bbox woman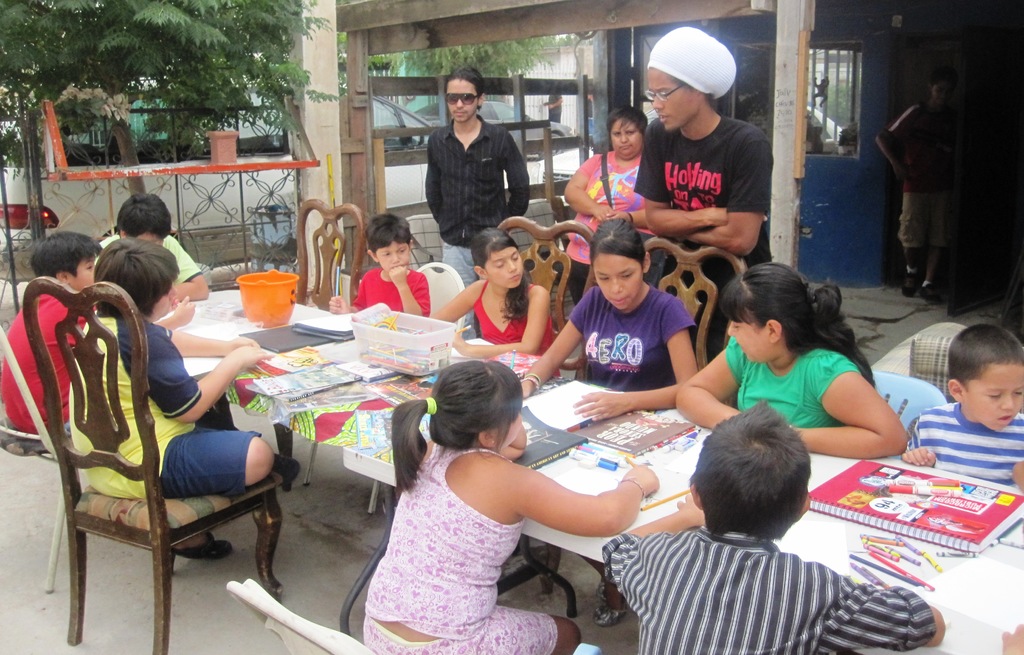
left=514, top=214, right=698, bottom=630
